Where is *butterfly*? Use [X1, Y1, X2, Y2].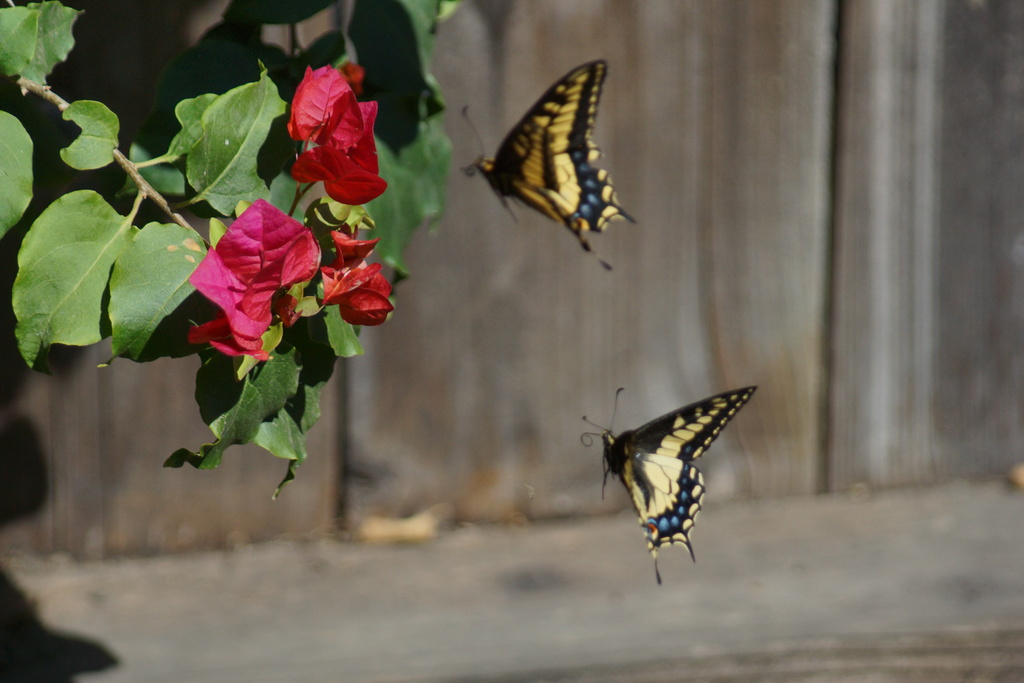
[456, 57, 634, 288].
